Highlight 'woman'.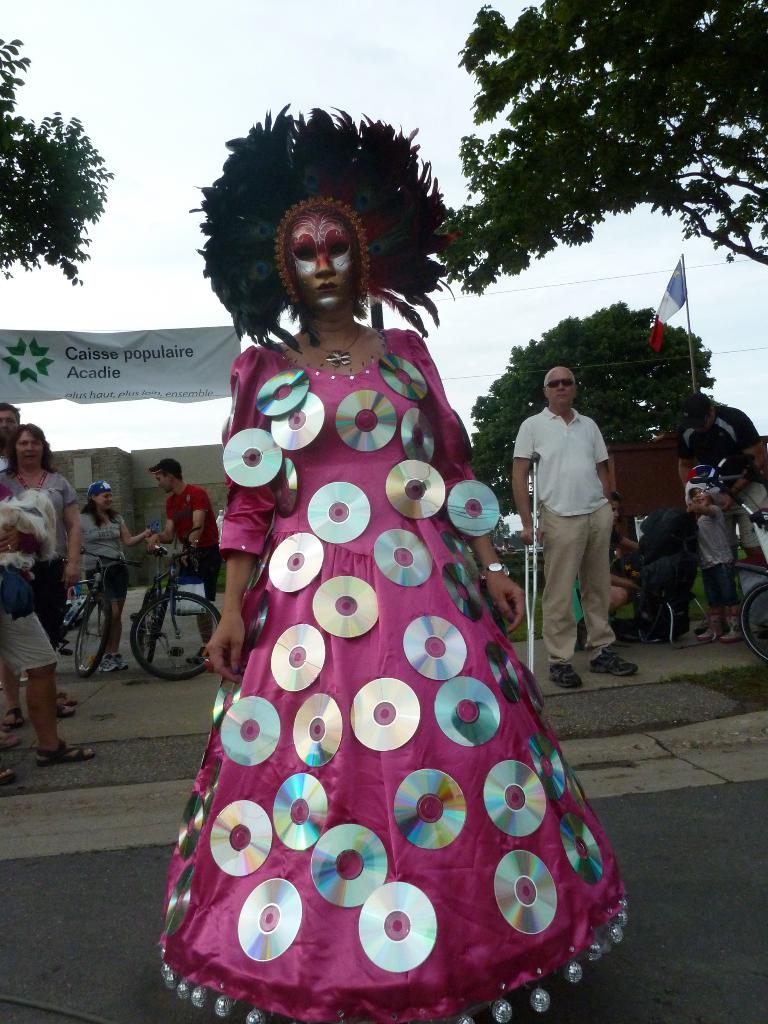
Highlighted region: 159:102:632:1023.
